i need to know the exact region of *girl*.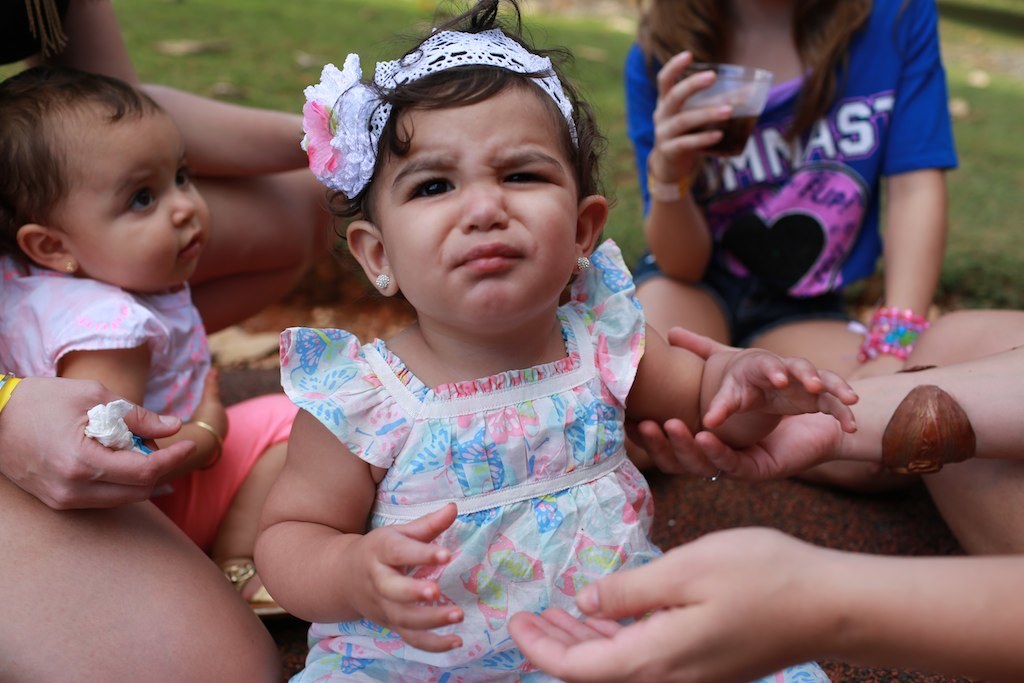
Region: bbox=[251, 0, 856, 682].
